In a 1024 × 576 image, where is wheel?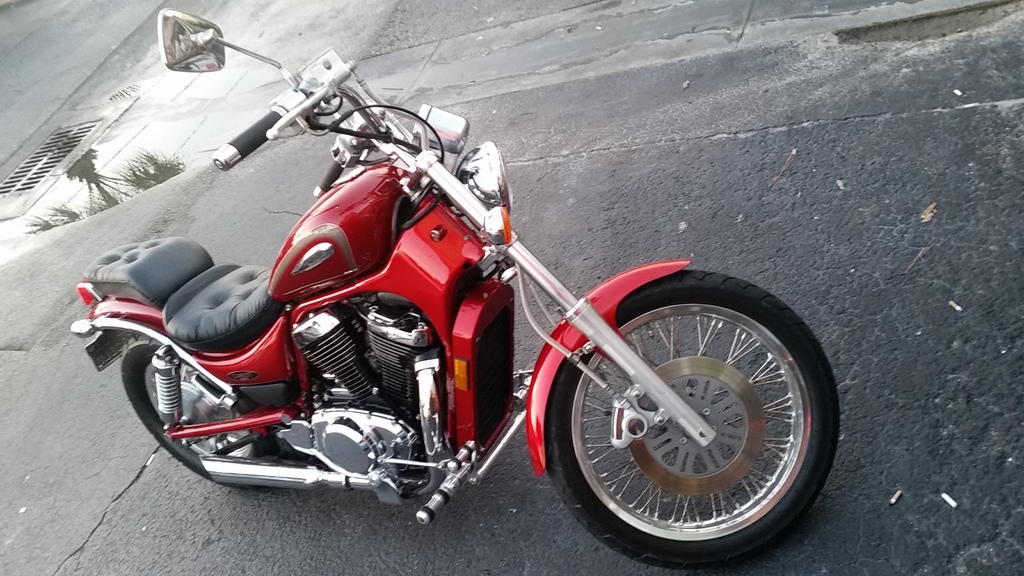
<bbox>122, 340, 275, 484</bbox>.
